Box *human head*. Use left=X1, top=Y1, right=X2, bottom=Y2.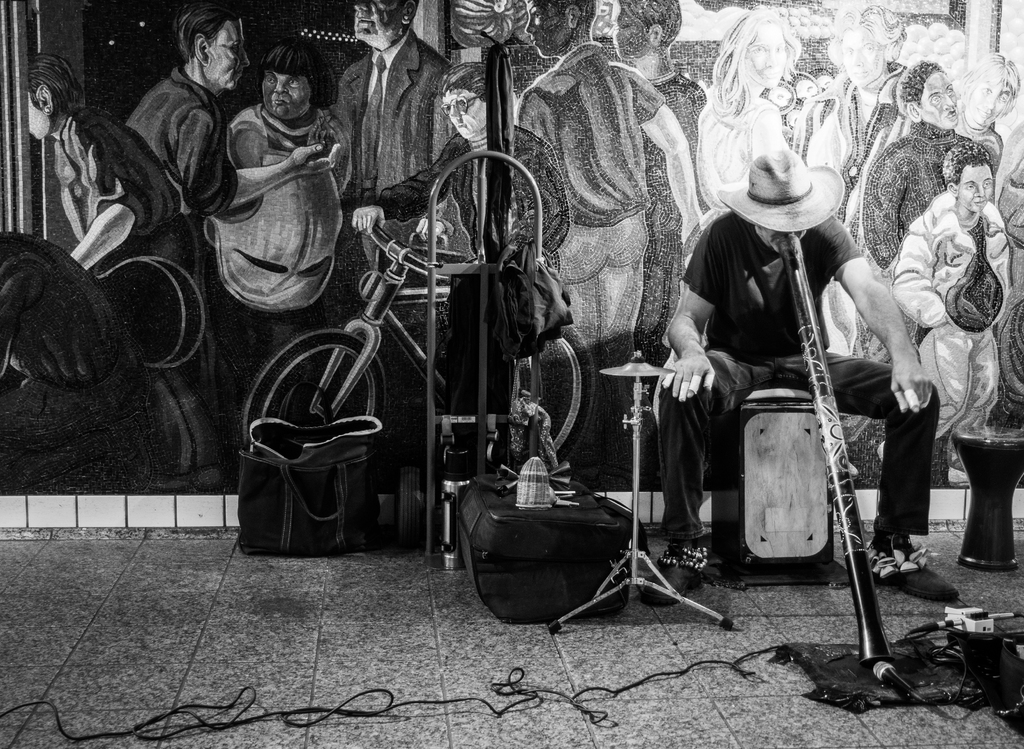
left=525, top=0, right=596, bottom=59.
